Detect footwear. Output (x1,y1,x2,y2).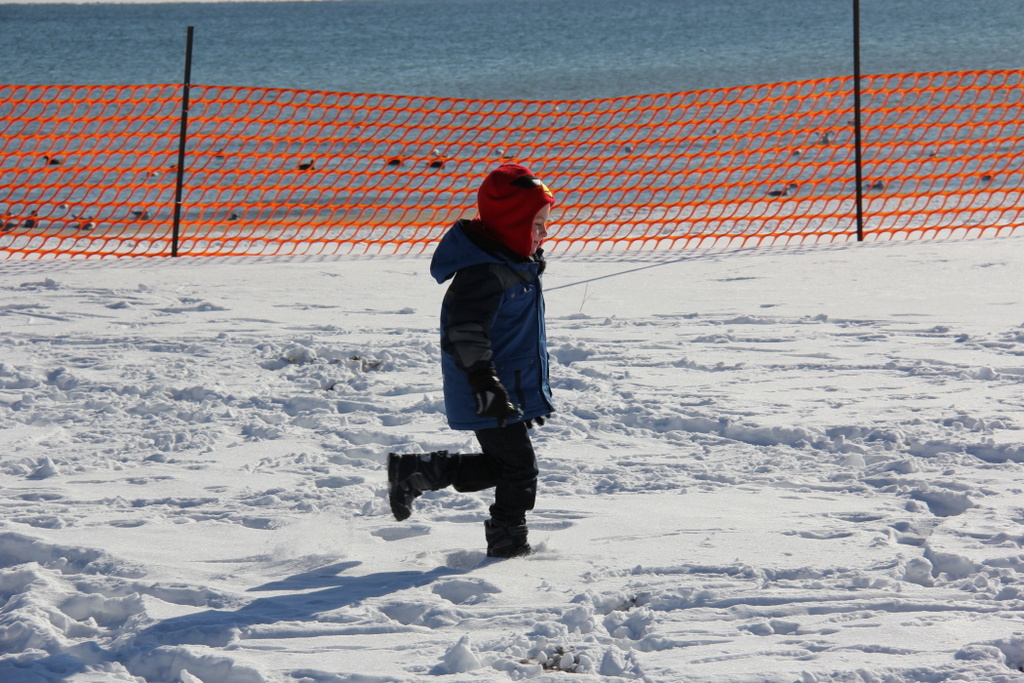
(381,445,448,520).
